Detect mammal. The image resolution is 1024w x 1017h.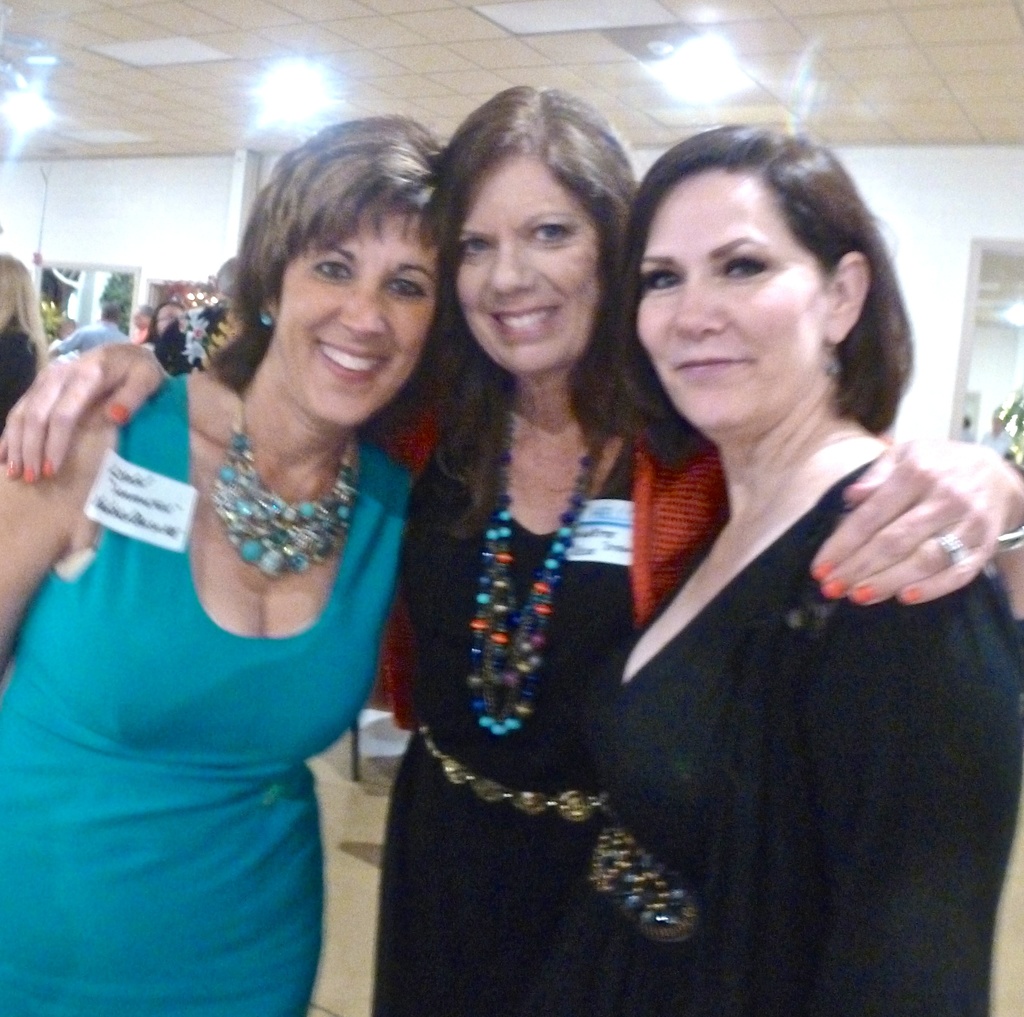
box=[0, 81, 1023, 1016].
